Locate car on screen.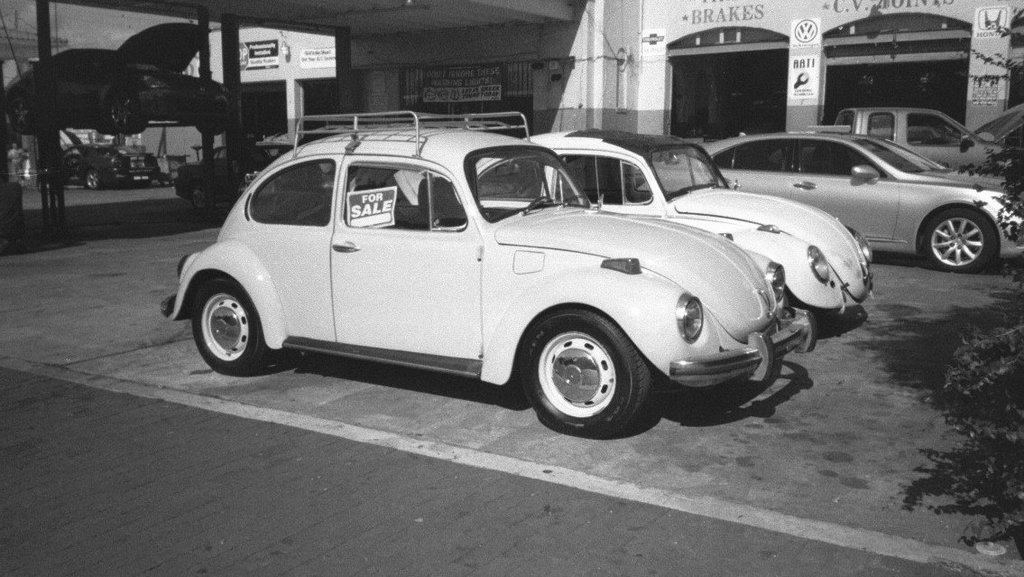
On screen at (833,103,1012,174).
